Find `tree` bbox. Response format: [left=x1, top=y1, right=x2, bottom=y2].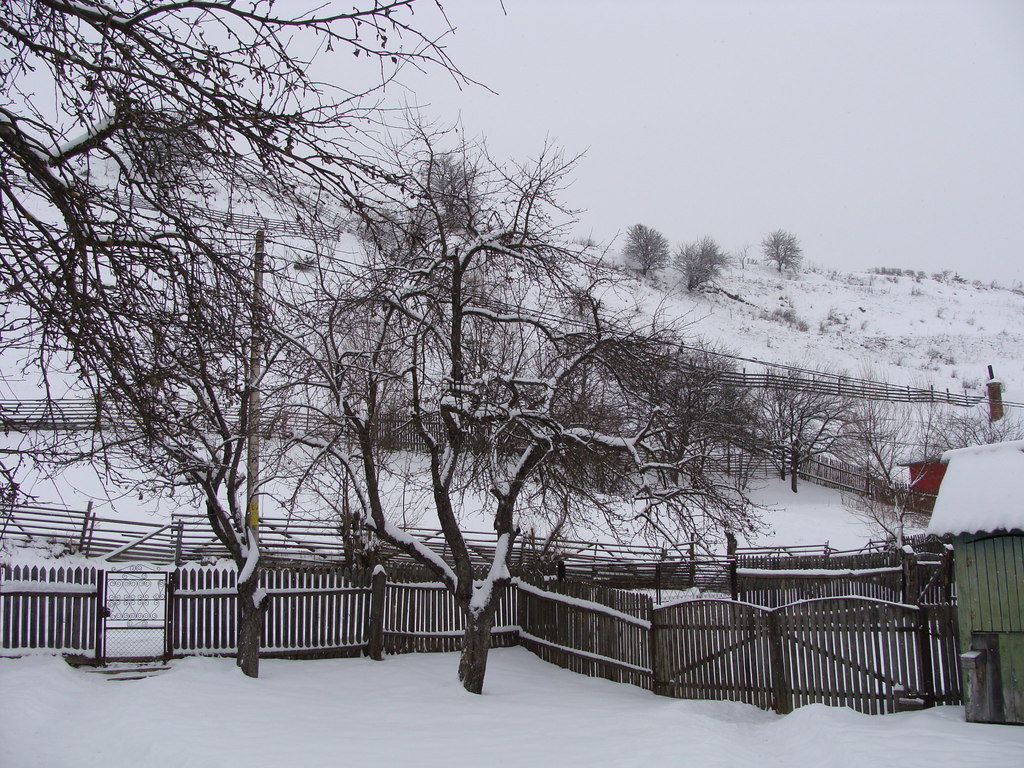
[left=296, top=110, right=573, bottom=684].
